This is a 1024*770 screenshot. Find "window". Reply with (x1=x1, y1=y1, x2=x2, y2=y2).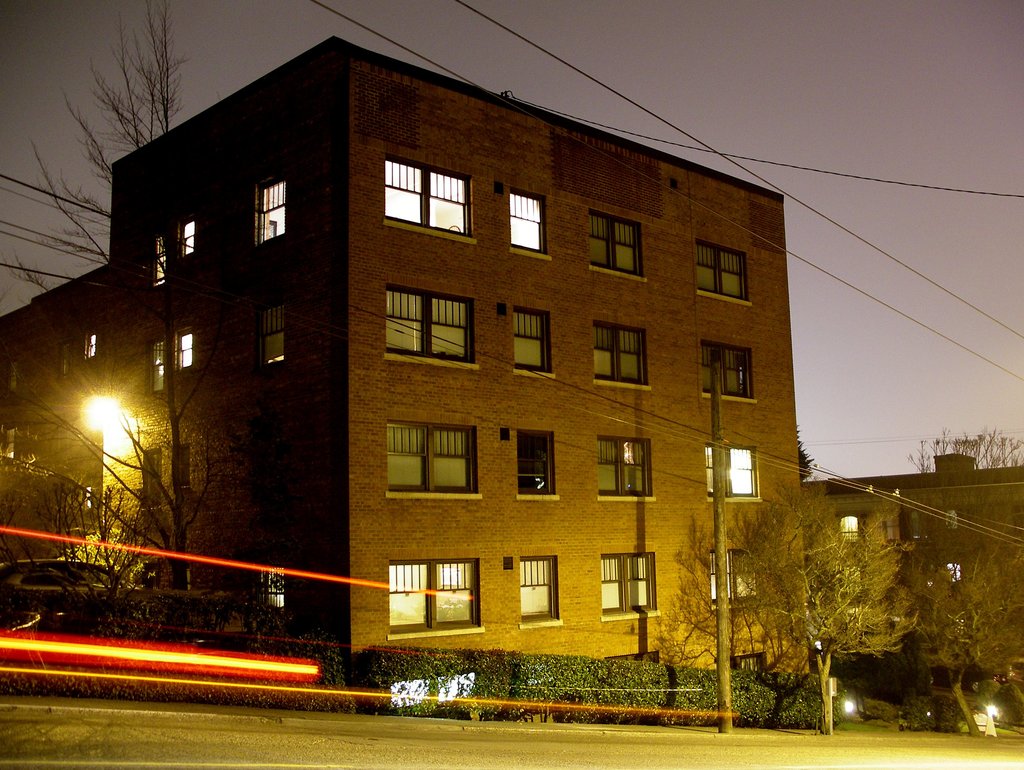
(x1=85, y1=332, x2=104, y2=361).
